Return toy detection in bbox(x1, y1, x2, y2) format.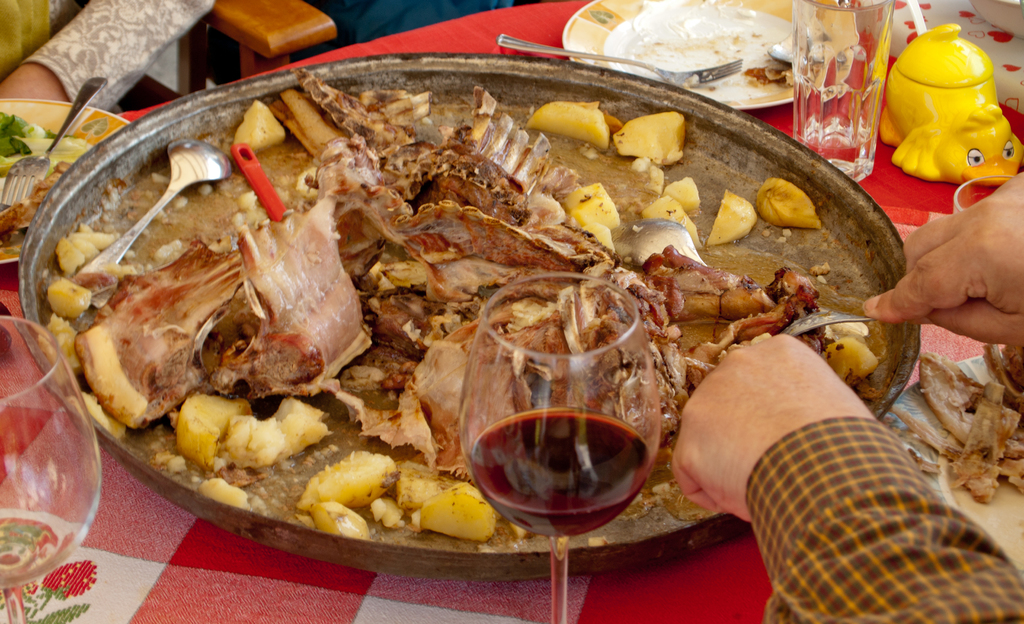
bbox(897, 25, 1011, 207).
